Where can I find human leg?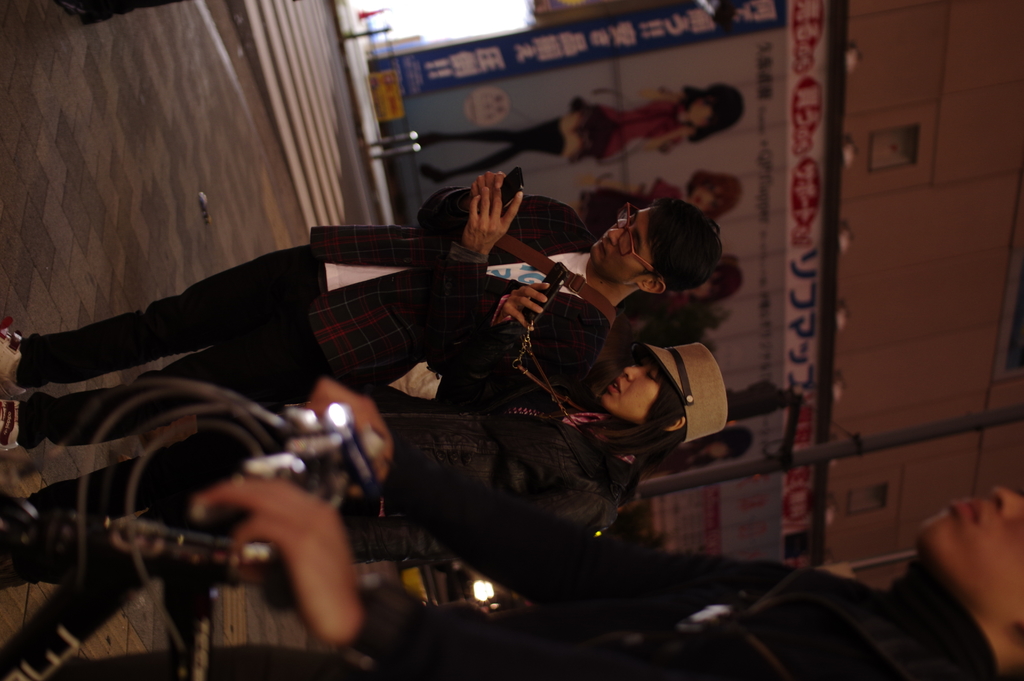
You can find it at <region>422, 117, 567, 186</region>.
